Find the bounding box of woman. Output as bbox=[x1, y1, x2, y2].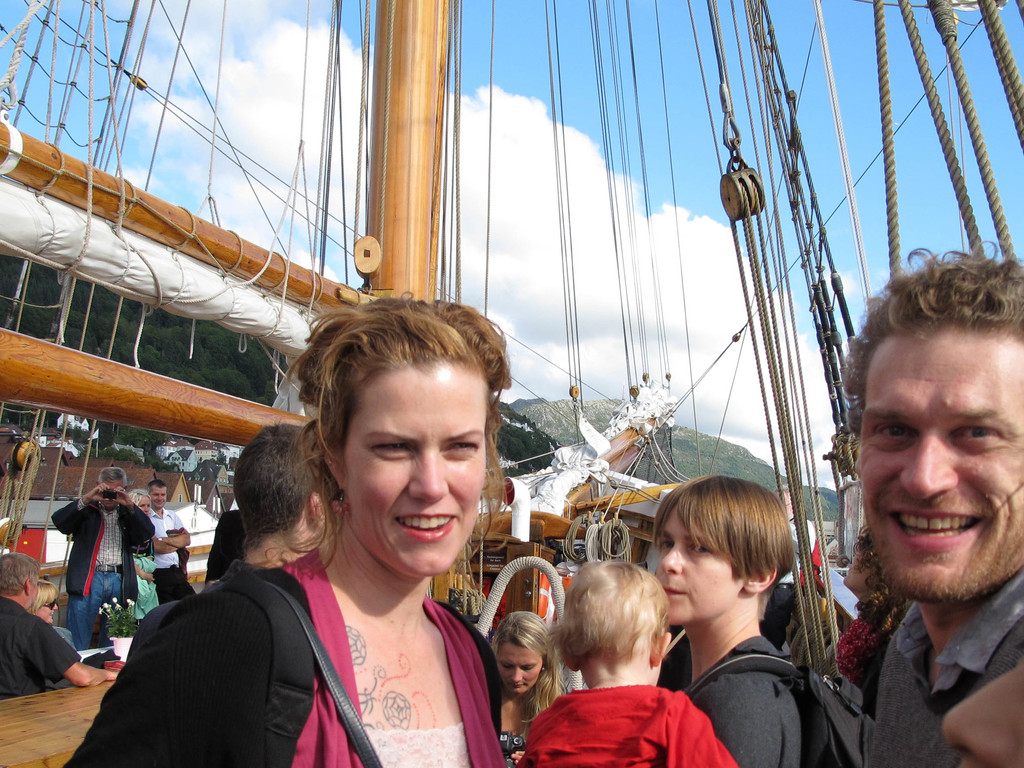
bbox=[124, 486, 159, 620].
